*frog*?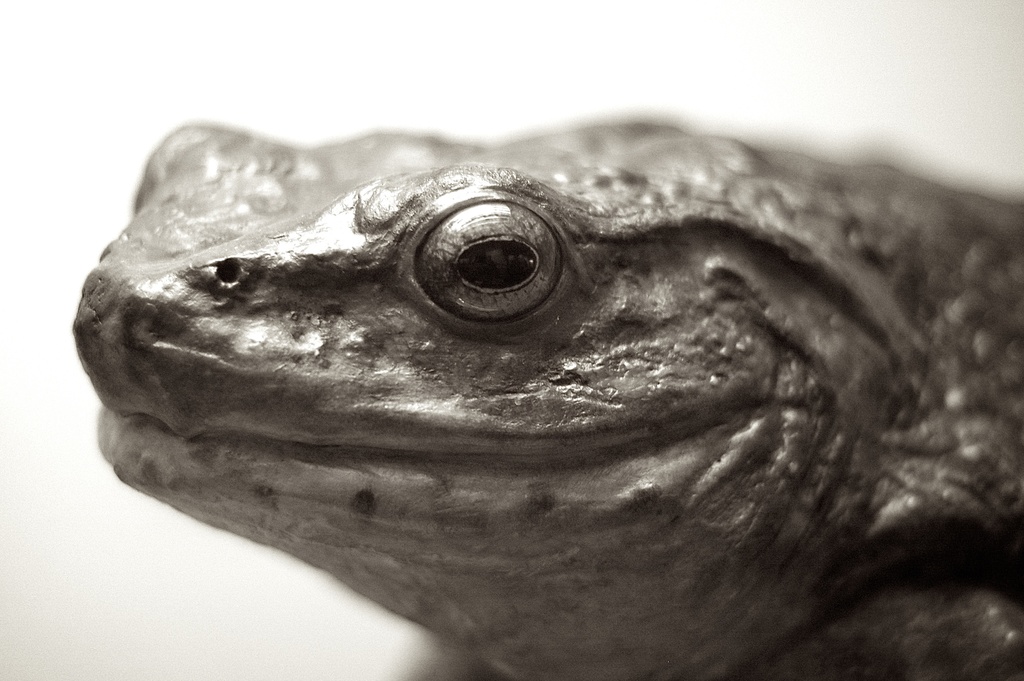
BBox(74, 116, 1023, 680)
